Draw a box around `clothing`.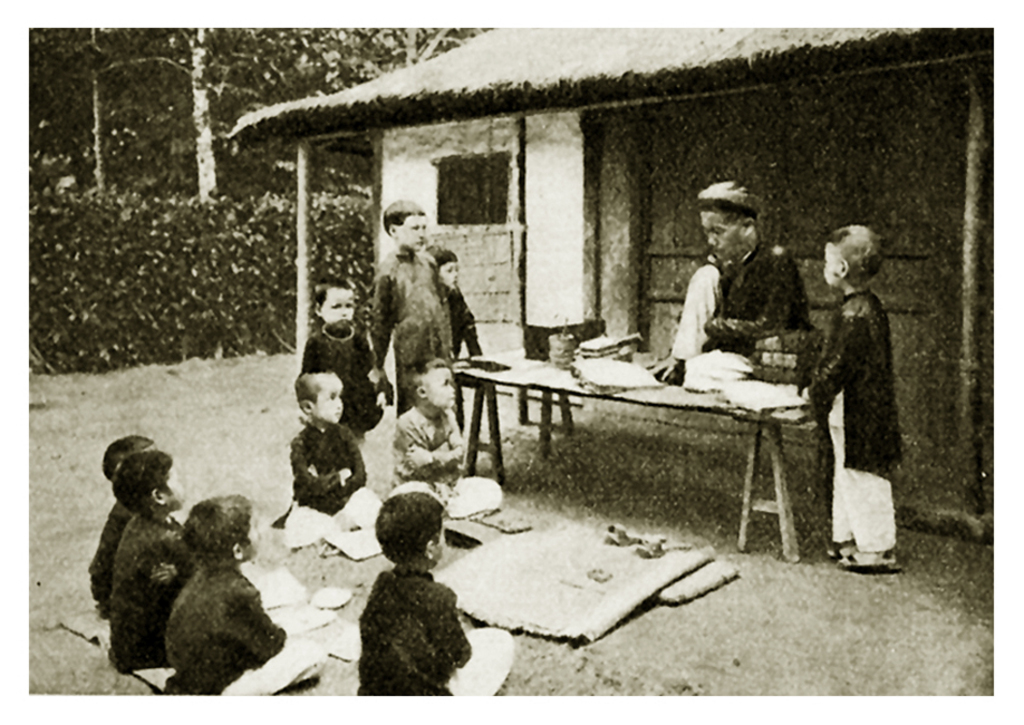
BBox(390, 397, 521, 510).
